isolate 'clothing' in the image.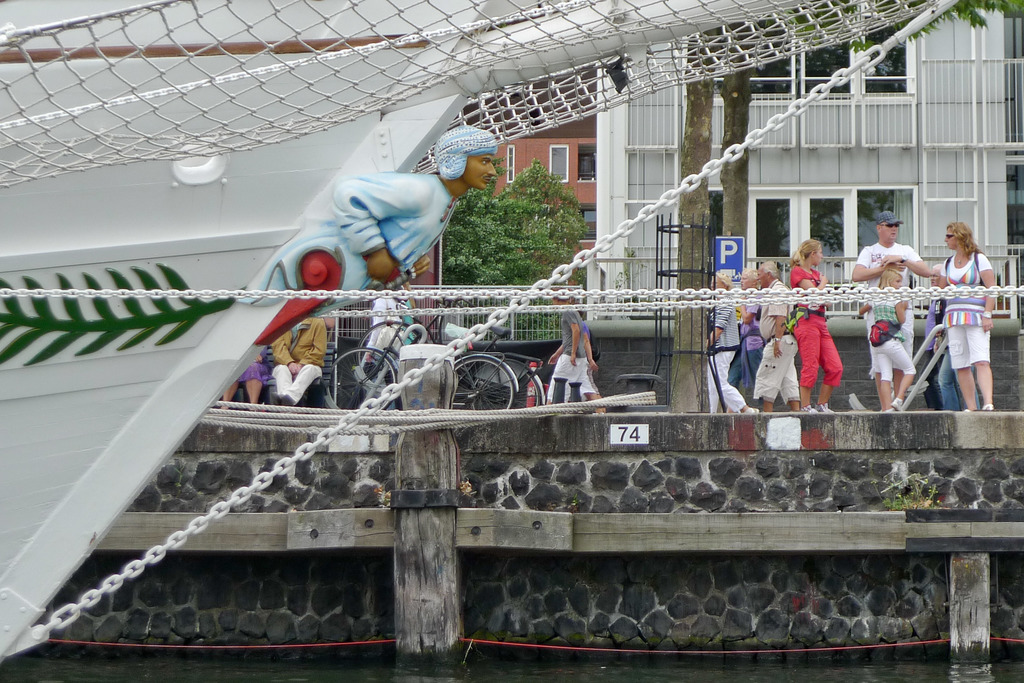
Isolated region: left=727, top=319, right=767, bottom=389.
